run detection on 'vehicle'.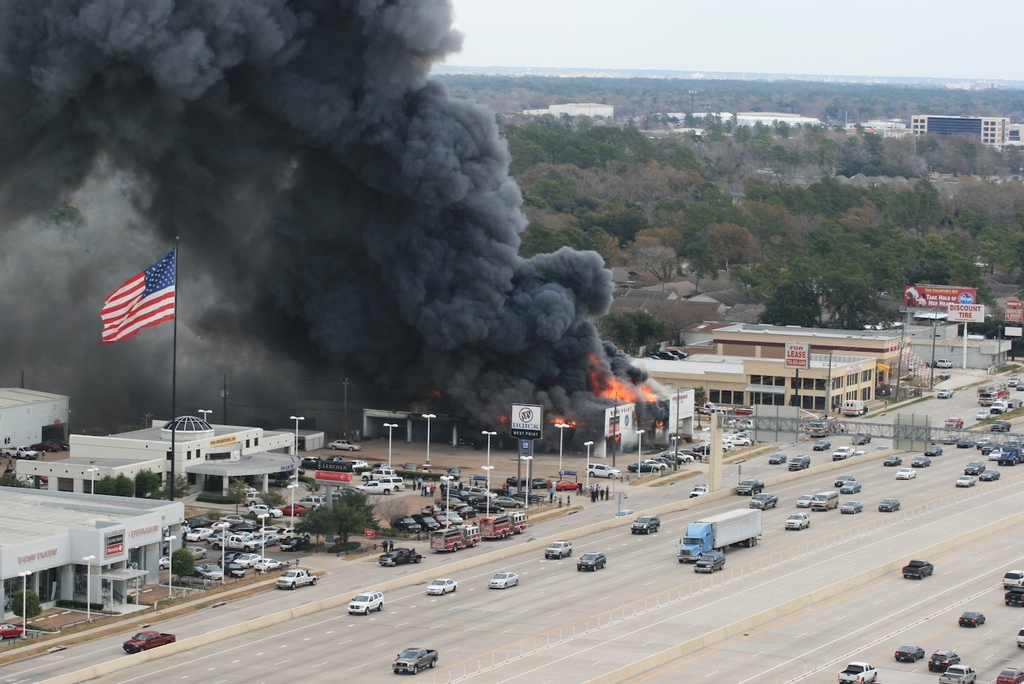
Result: 925/444/943/460.
